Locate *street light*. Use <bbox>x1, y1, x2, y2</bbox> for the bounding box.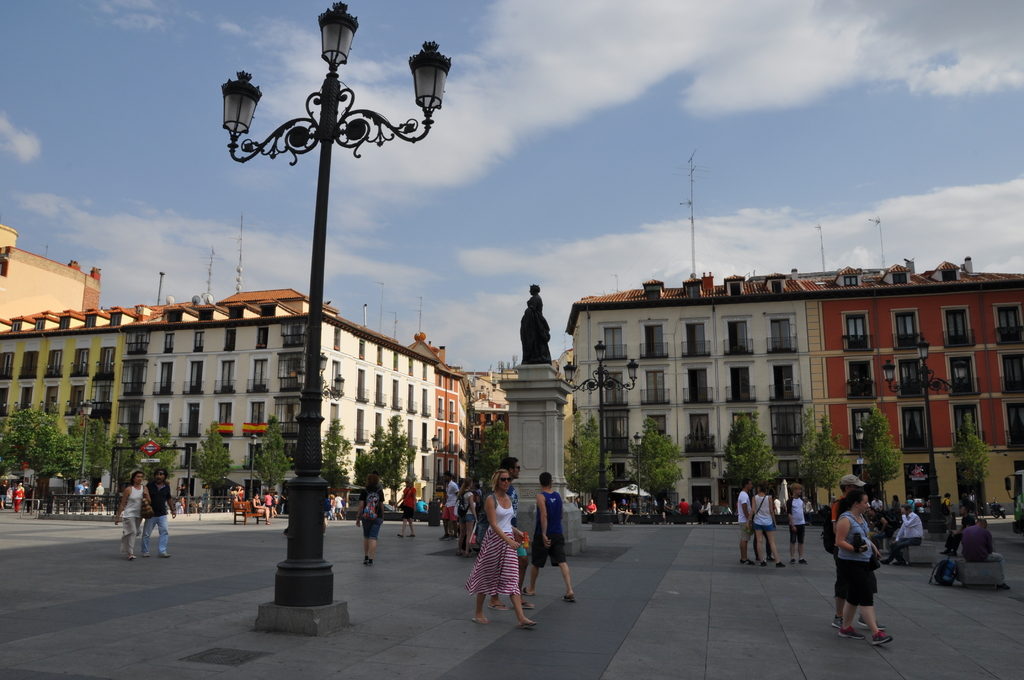
<bbox>427, 435, 442, 531</bbox>.
